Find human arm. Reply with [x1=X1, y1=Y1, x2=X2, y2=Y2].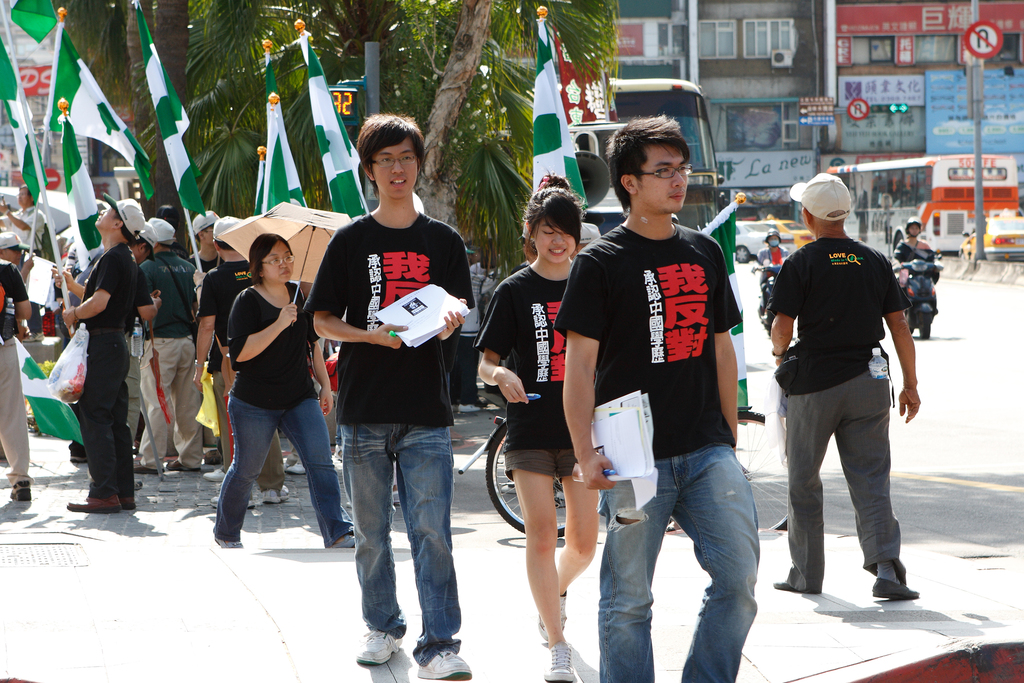
[x1=877, y1=252, x2=922, y2=422].
